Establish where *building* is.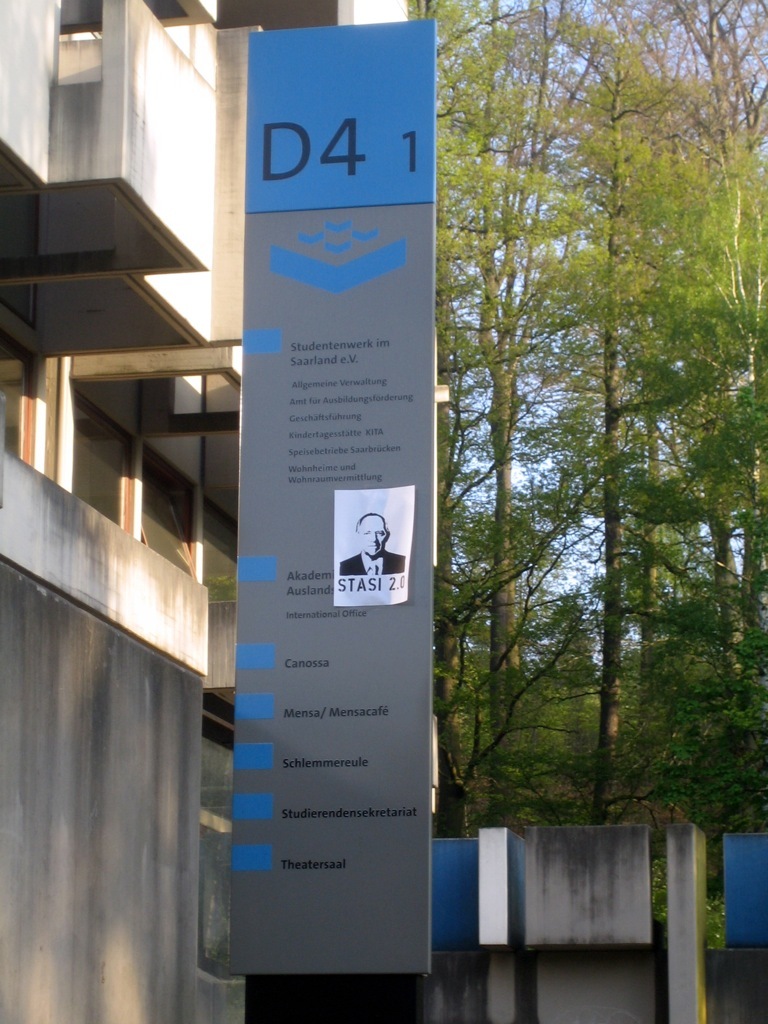
Established at [x1=0, y1=0, x2=451, y2=1023].
